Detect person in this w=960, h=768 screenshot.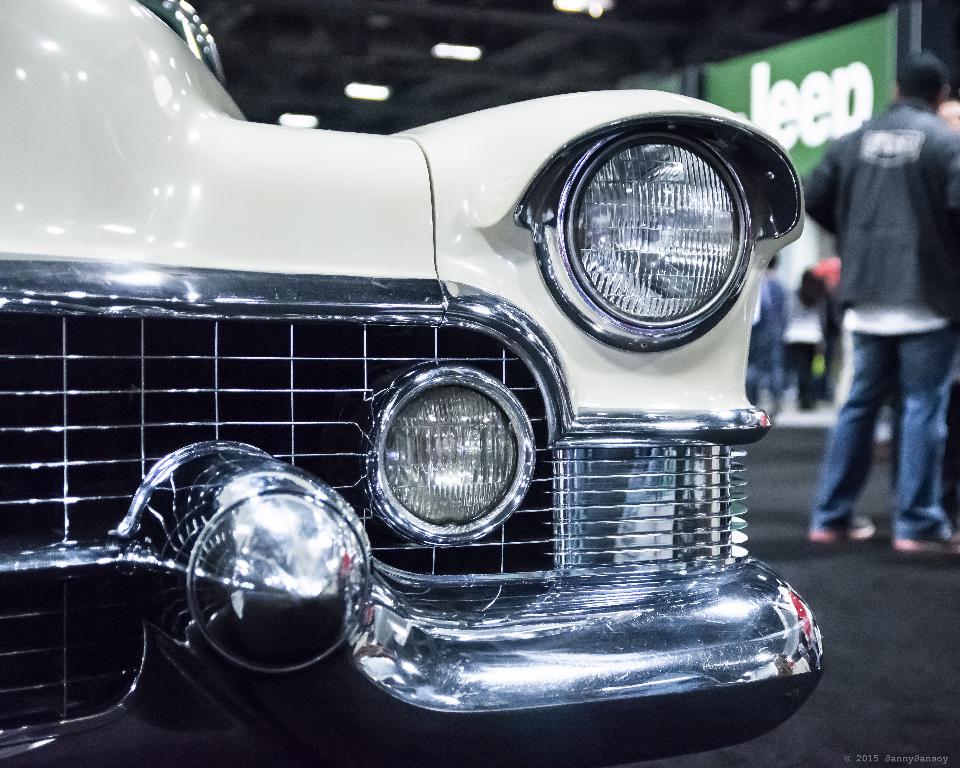
Detection: [left=890, top=83, right=959, bottom=526].
